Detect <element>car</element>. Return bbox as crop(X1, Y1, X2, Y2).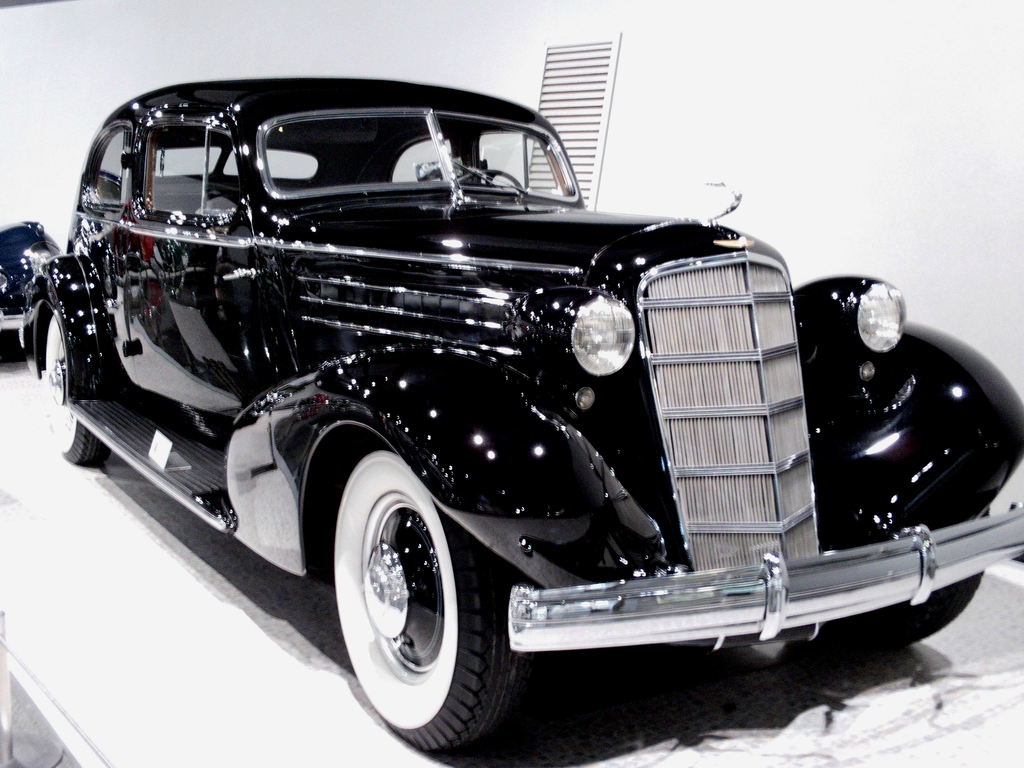
crop(0, 220, 63, 356).
